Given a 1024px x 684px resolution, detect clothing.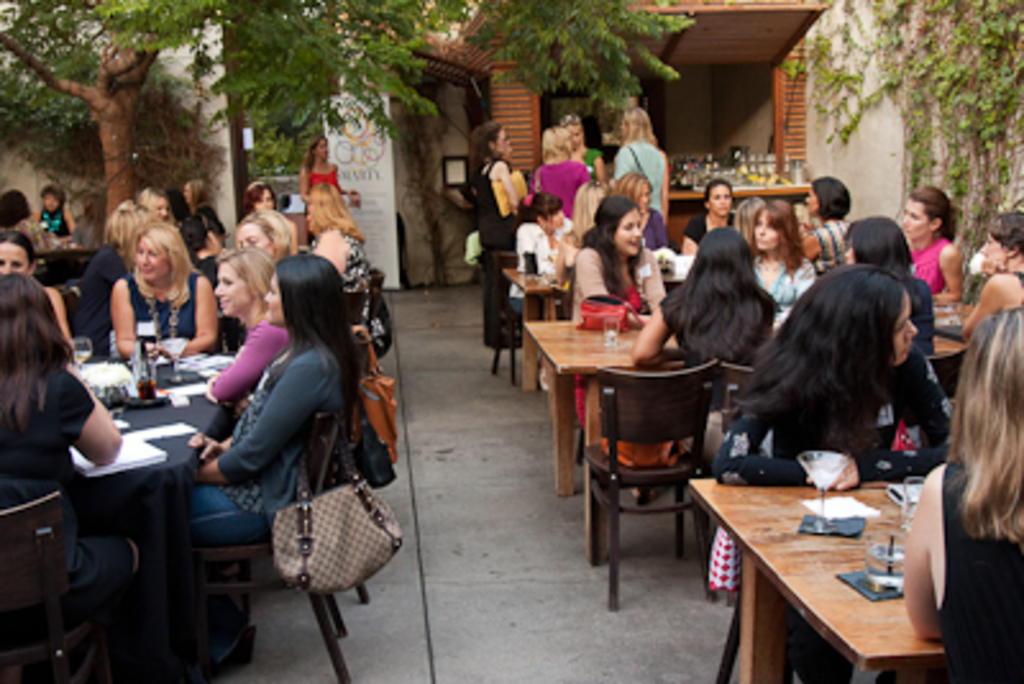
(755, 256, 814, 305).
